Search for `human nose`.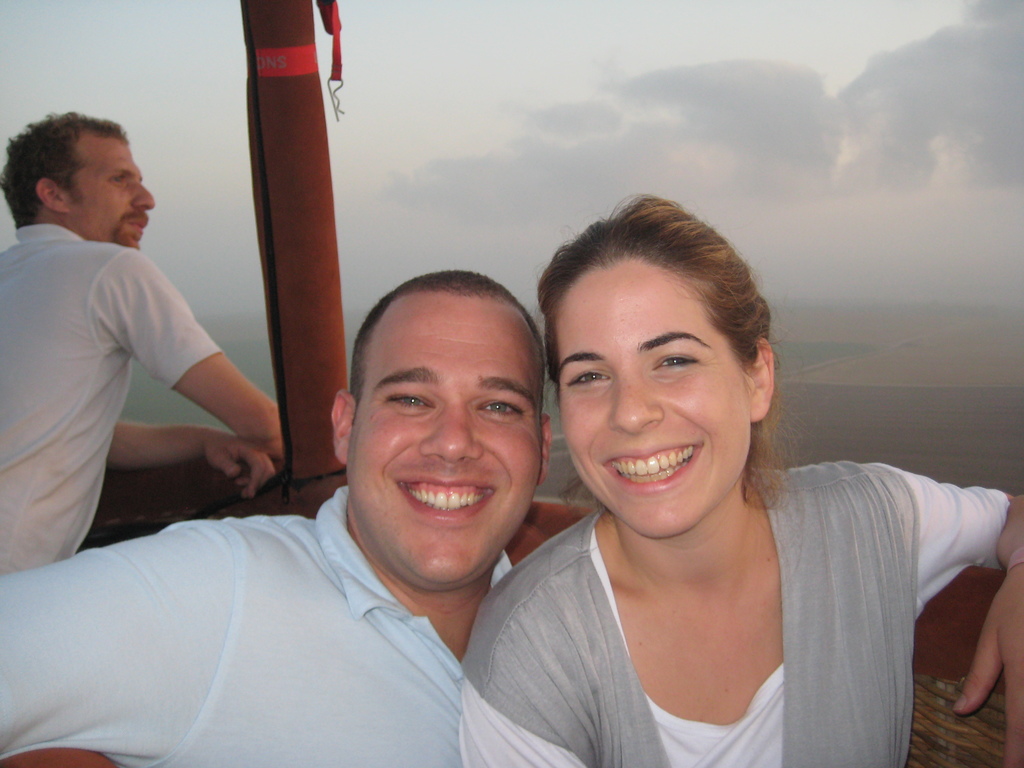
Found at box(419, 413, 484, 463).
